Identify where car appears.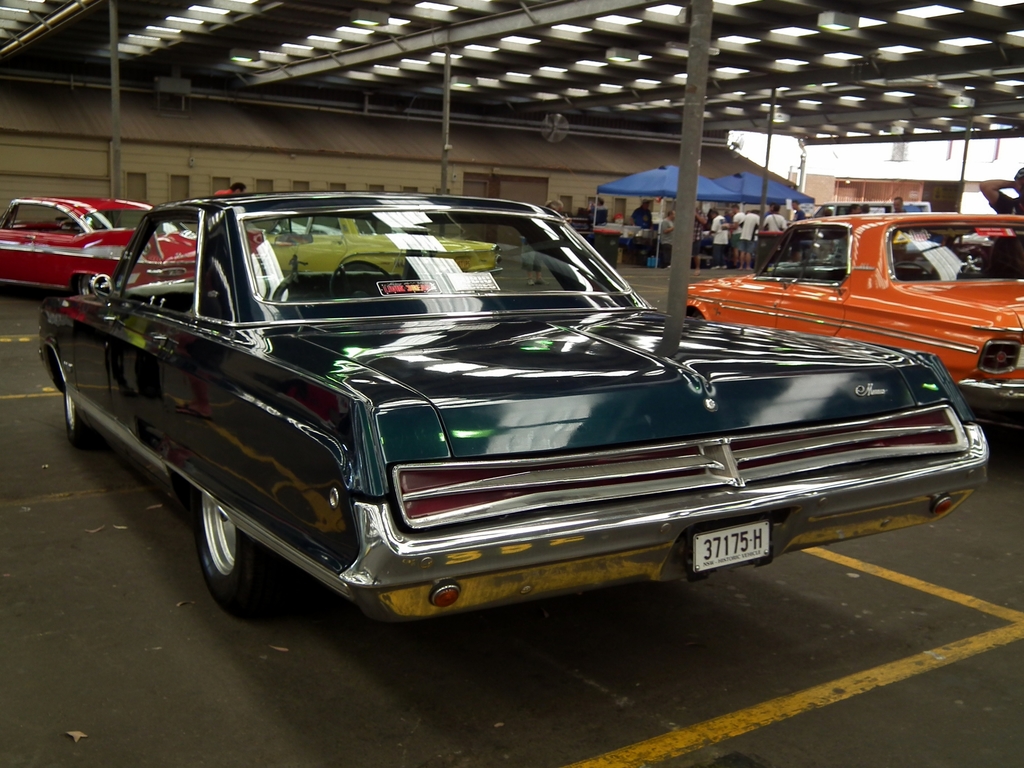
Appears at 0 196 207 294.
